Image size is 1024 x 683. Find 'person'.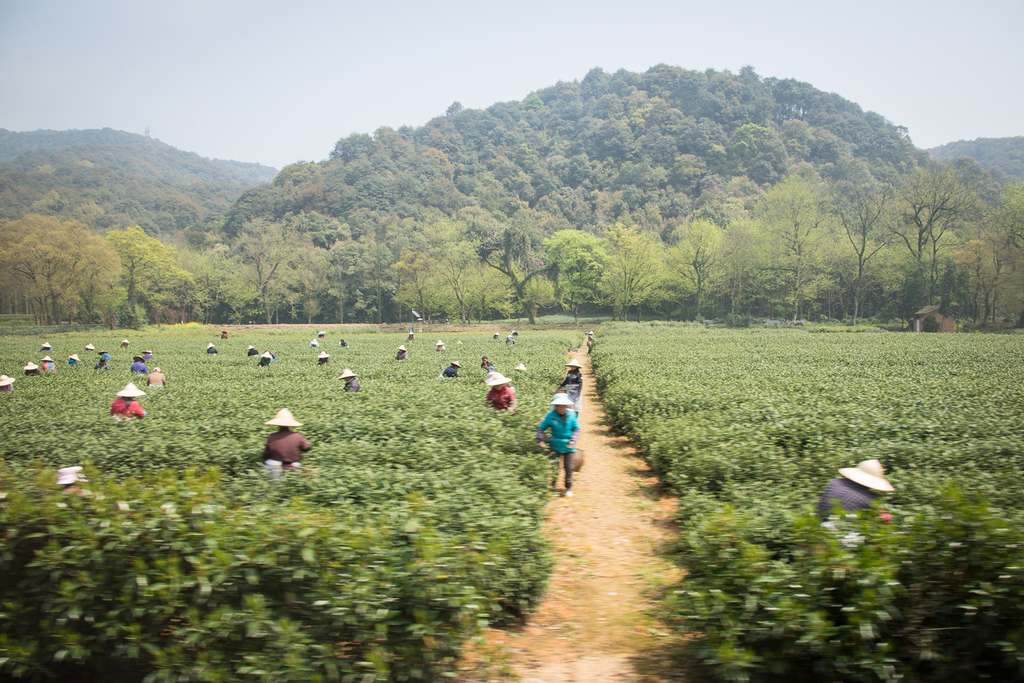
[338,368,359,393].
